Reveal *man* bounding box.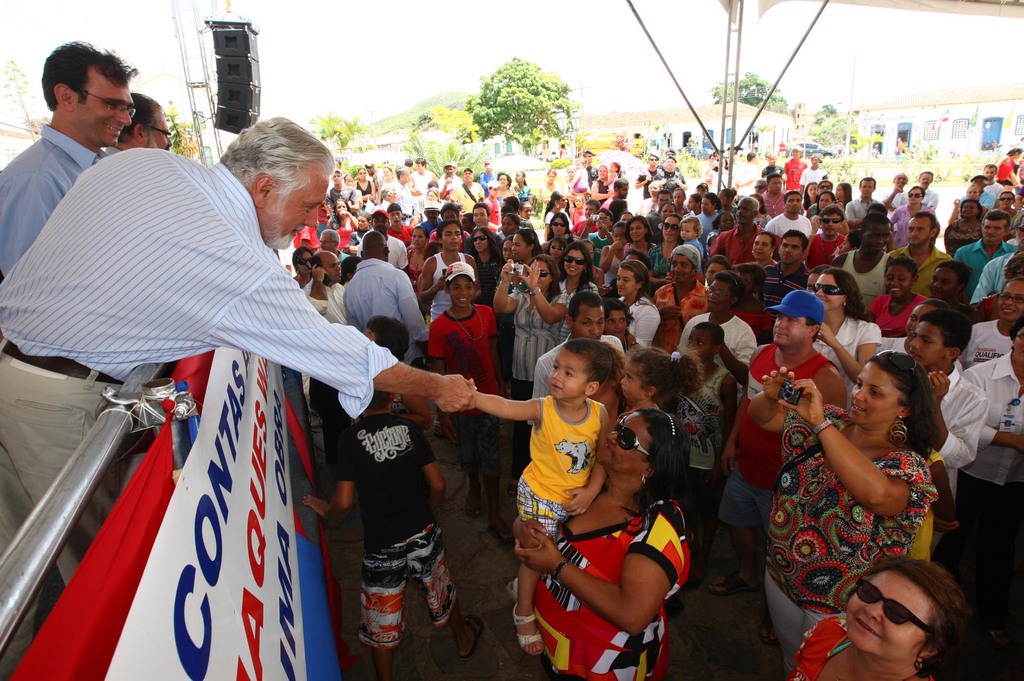
Revealed: <region>451, 167, 486, 220</region>.
